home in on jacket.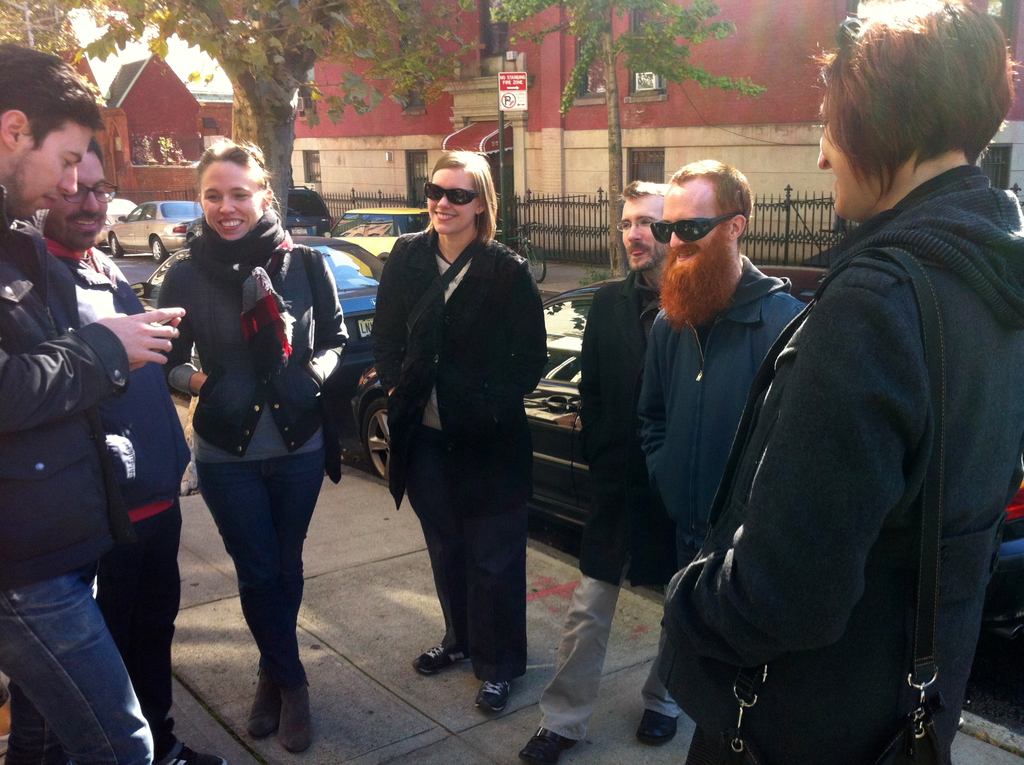
Homed in at box(676, 91, 1009, 728).
